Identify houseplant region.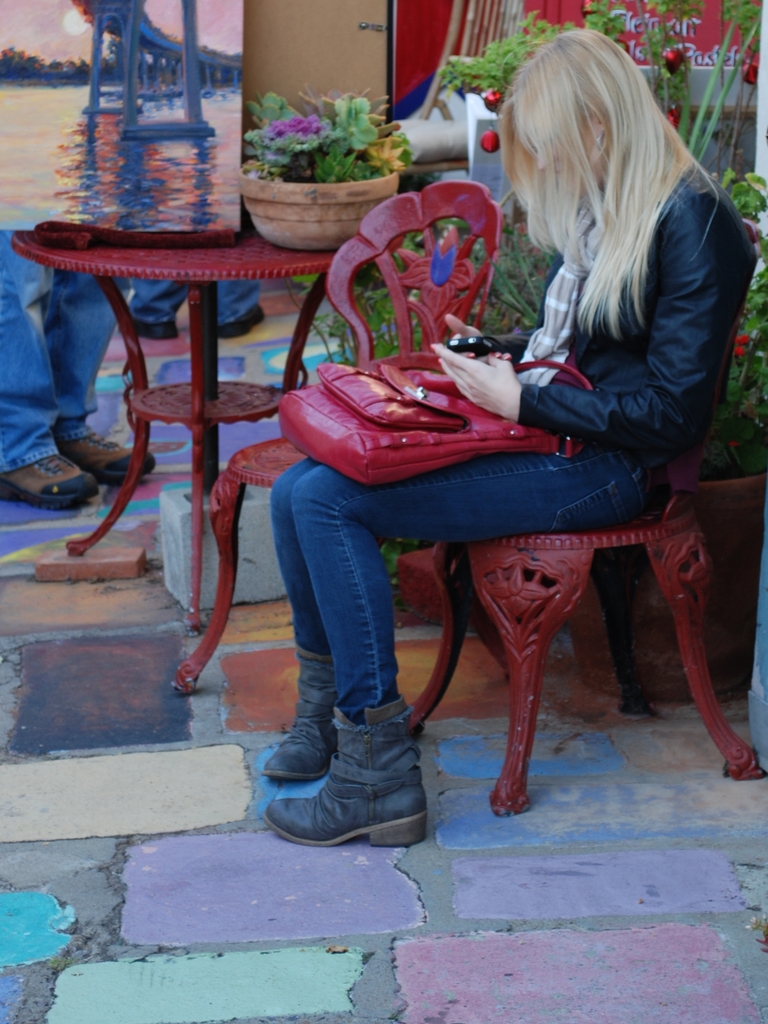
Region: box(234, 80, 416, 253).
